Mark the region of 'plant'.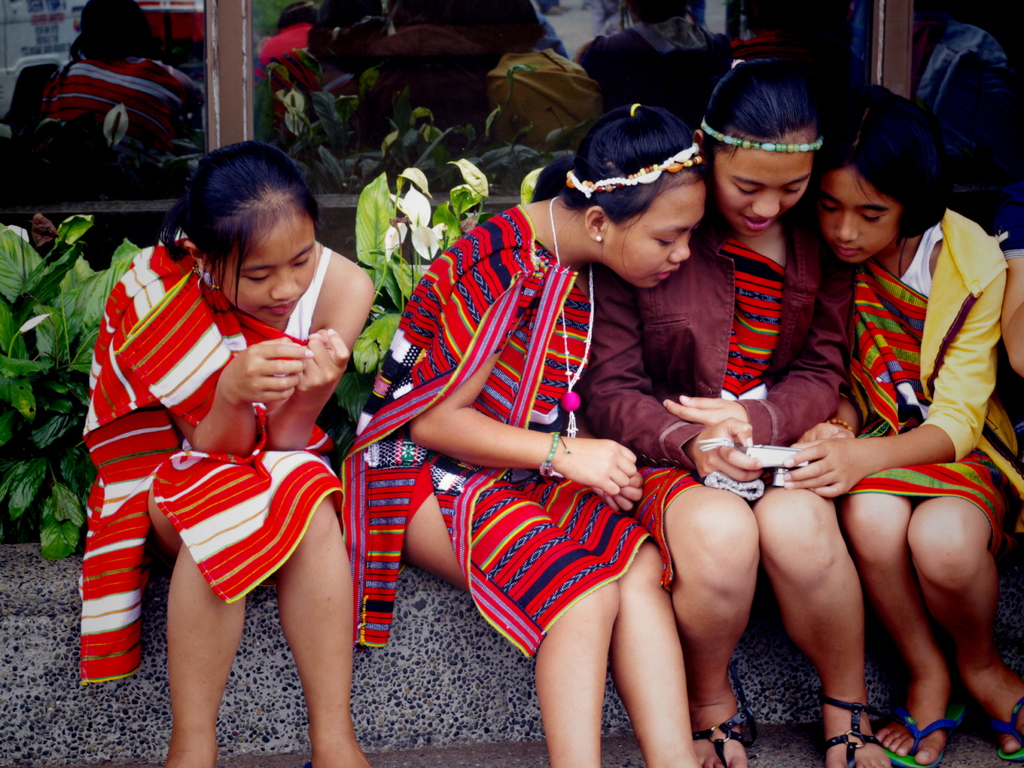
Region: (329,159,558,447).
